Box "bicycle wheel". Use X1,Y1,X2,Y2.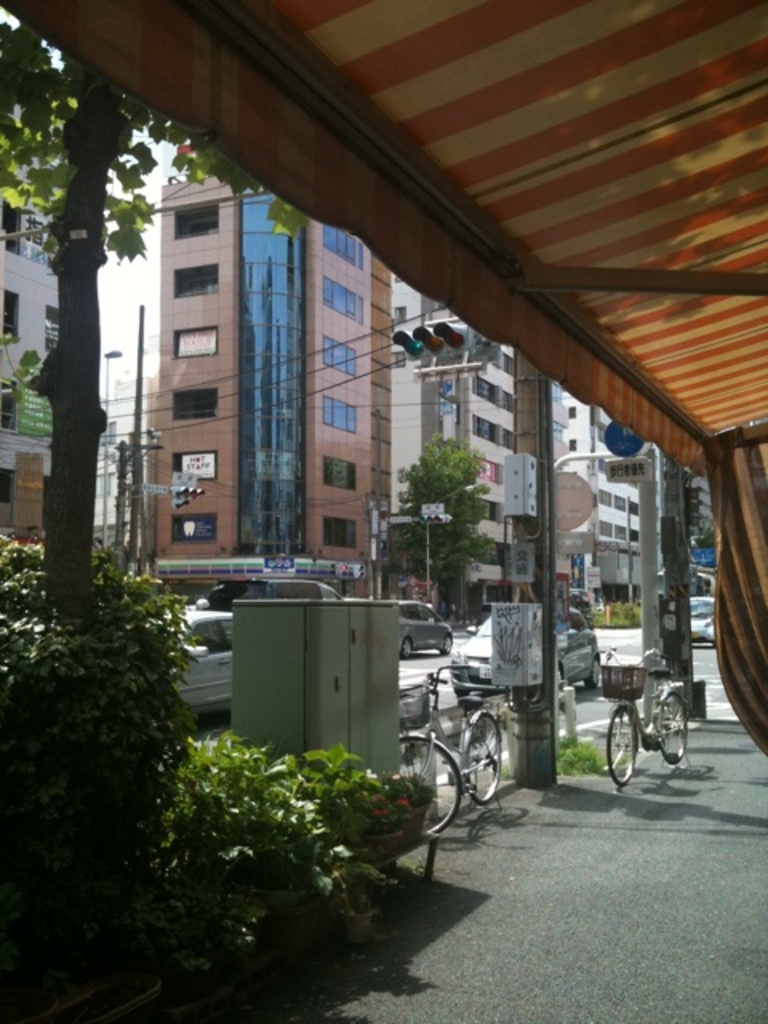
458,707,515,837.
